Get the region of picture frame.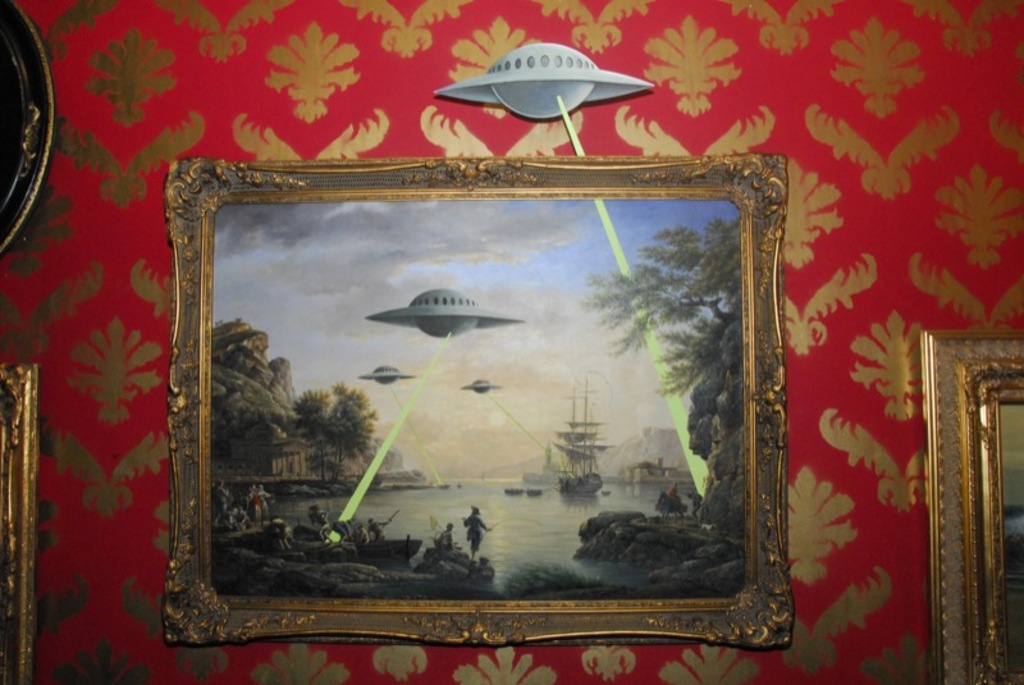
bbox=[165, 149, 791, 656].
